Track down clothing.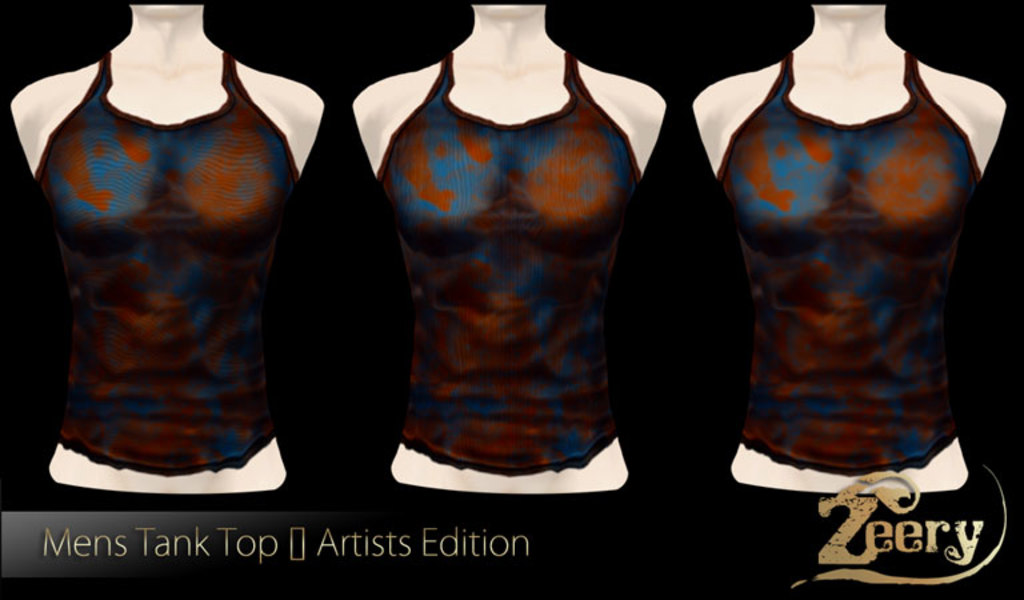
Tracked to detection(28, 68, 285, 468).
